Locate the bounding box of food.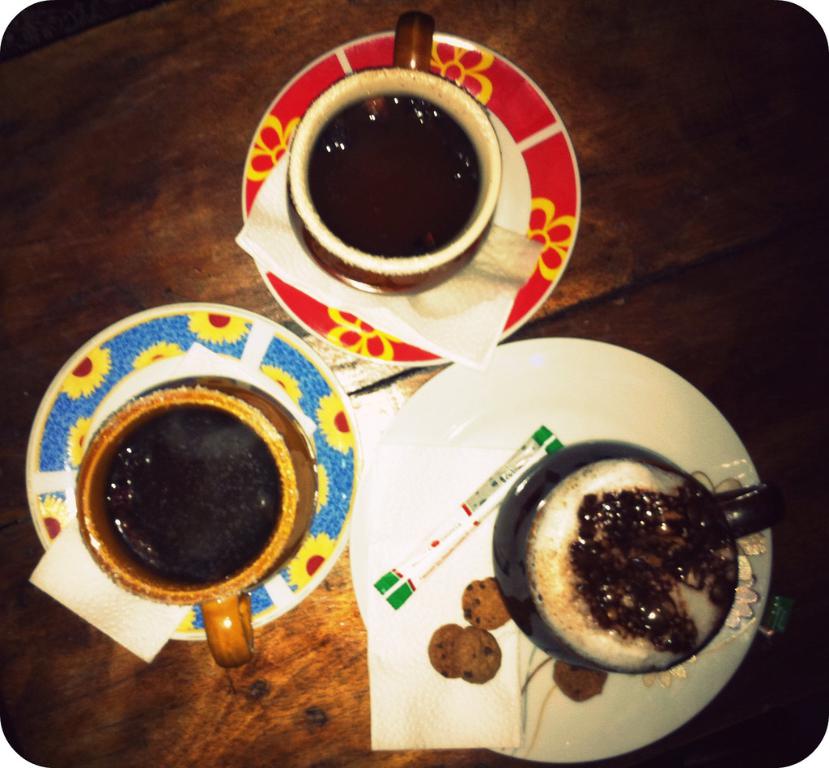
Bounding box: crop(449, 624, 504, 683).
